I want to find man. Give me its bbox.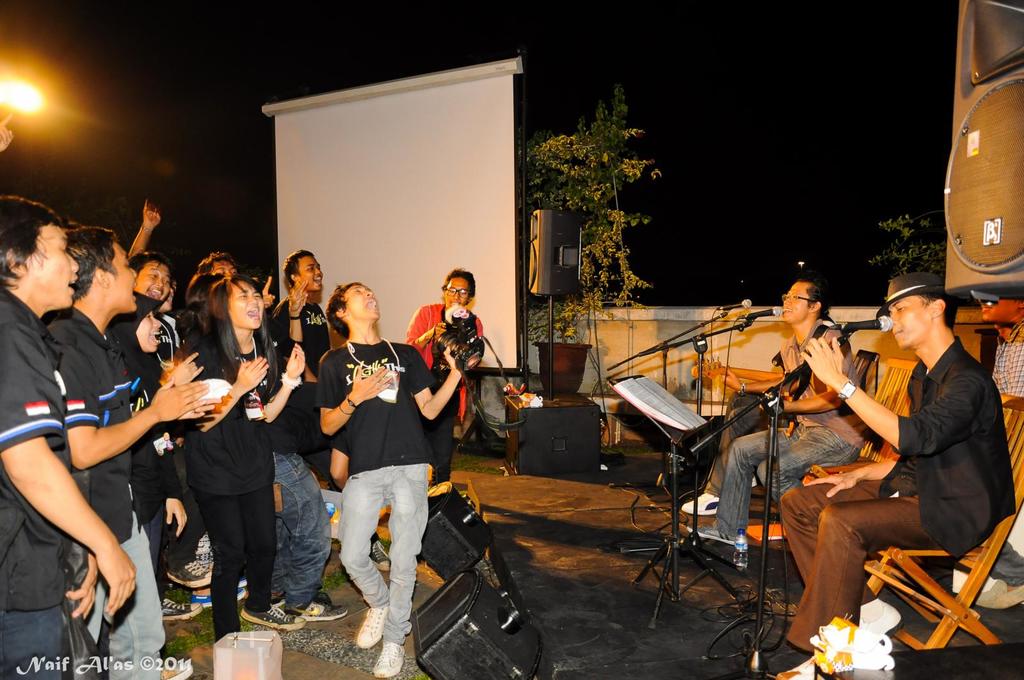
left=319, top=278, right=464, bottom=677.
